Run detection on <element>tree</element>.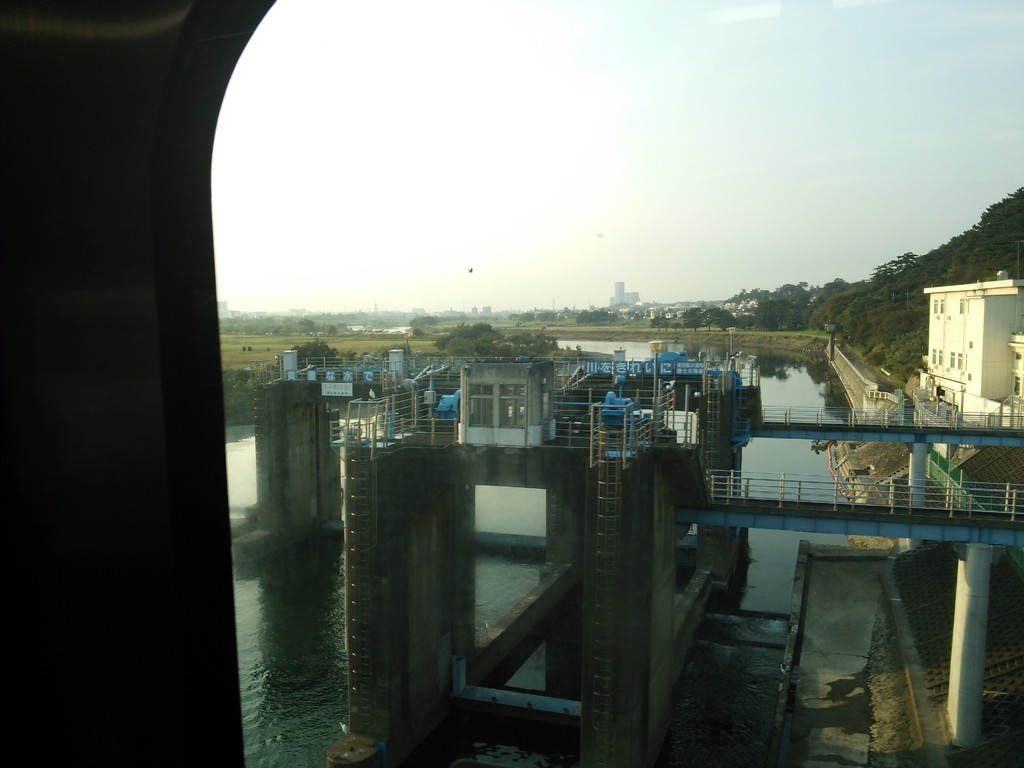
Result: <region>872, 251, 917, 280</region>.
